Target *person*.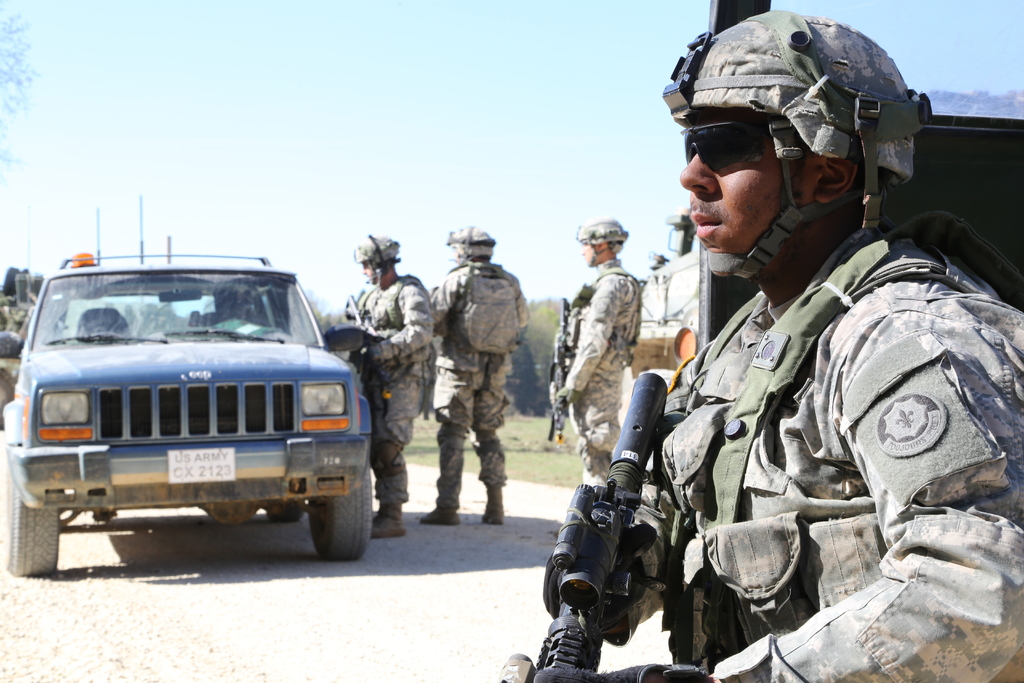
Target region: (341,228,436,536).
